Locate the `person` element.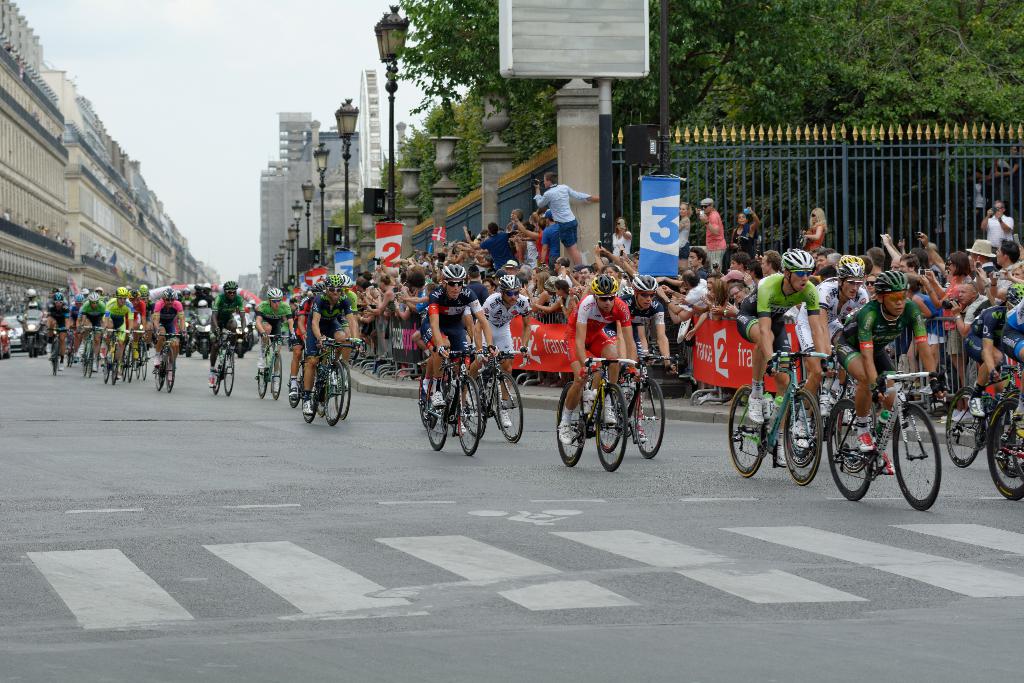
Element bbox: <bbox>762, 252, 783, 273</bbox>.
